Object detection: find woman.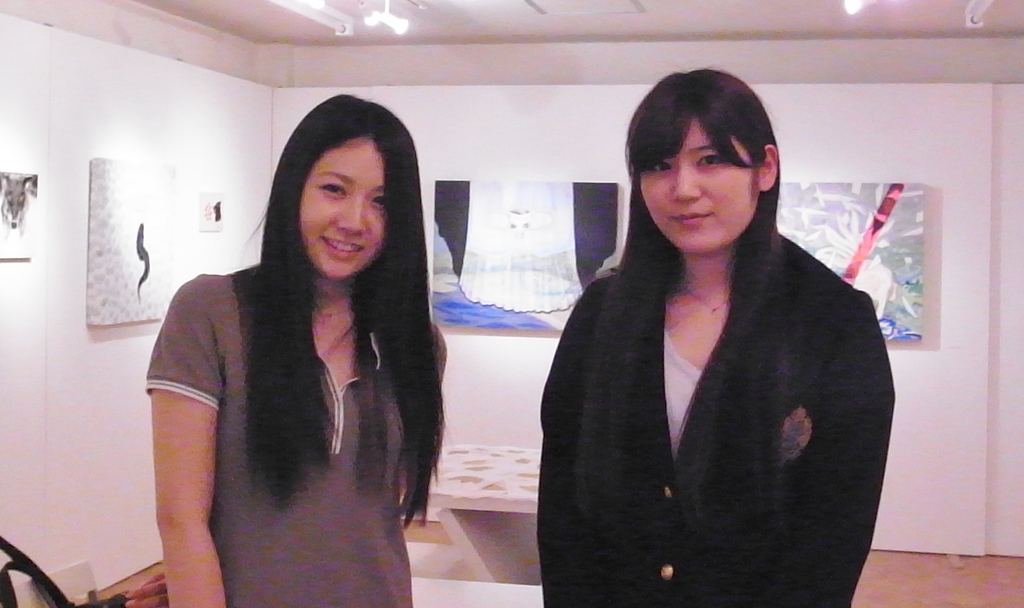
{"left": 133, "top": 81, "right": 451, "bottom": 605}.
